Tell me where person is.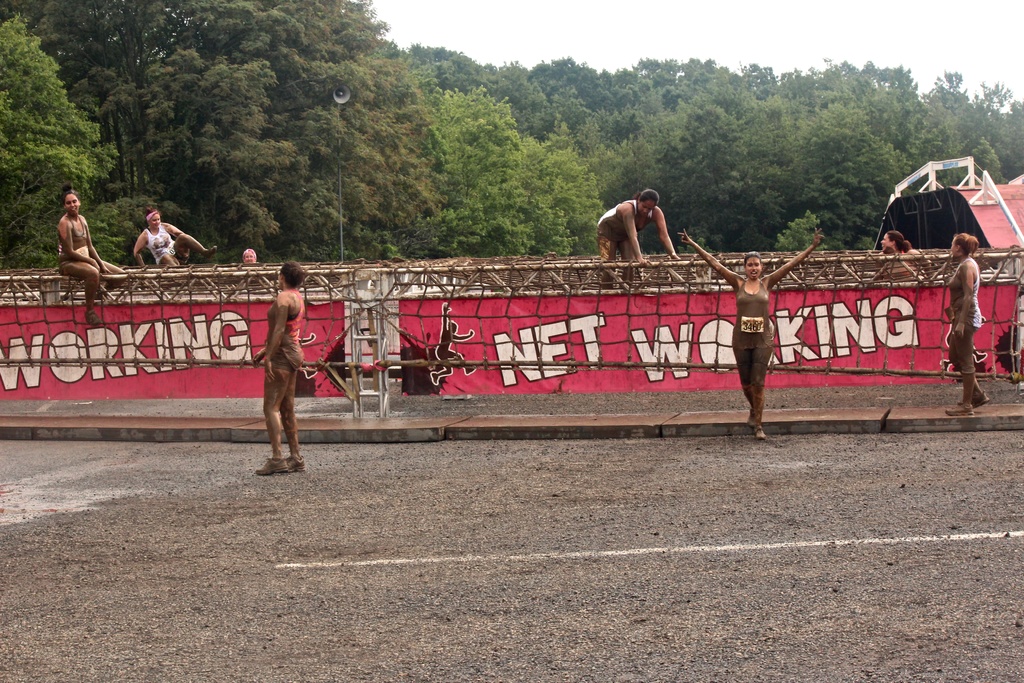
person is at 55,185,124,323.
